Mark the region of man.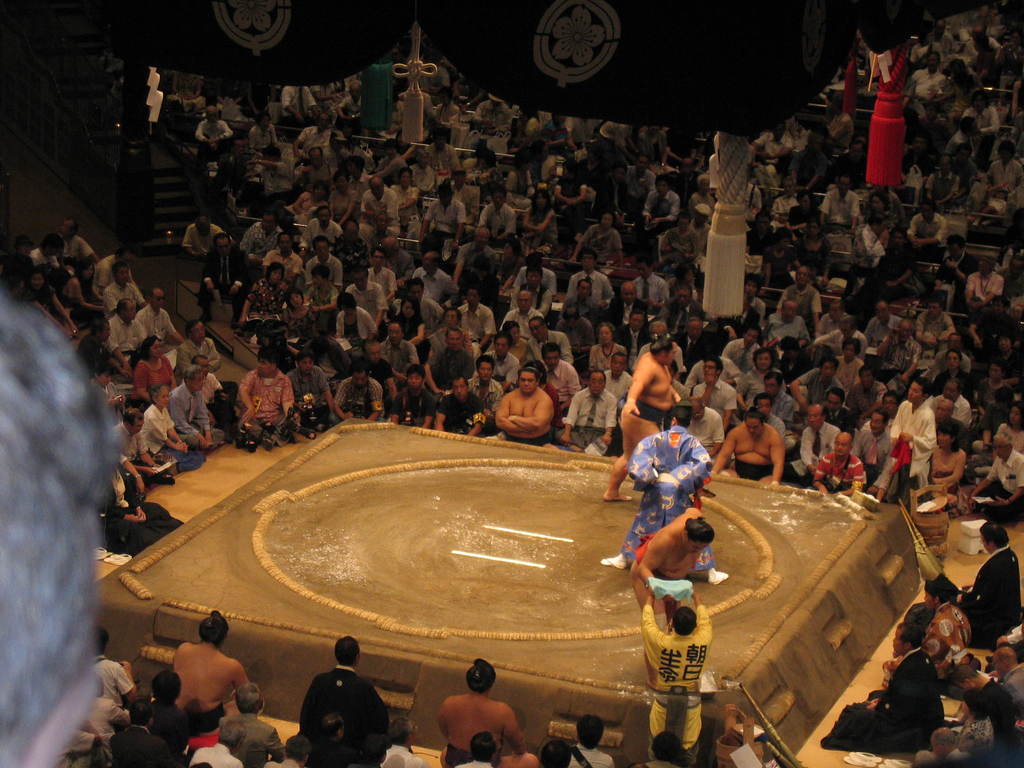
Region: (x1=370, y1=250, x2=394, y2=298).
